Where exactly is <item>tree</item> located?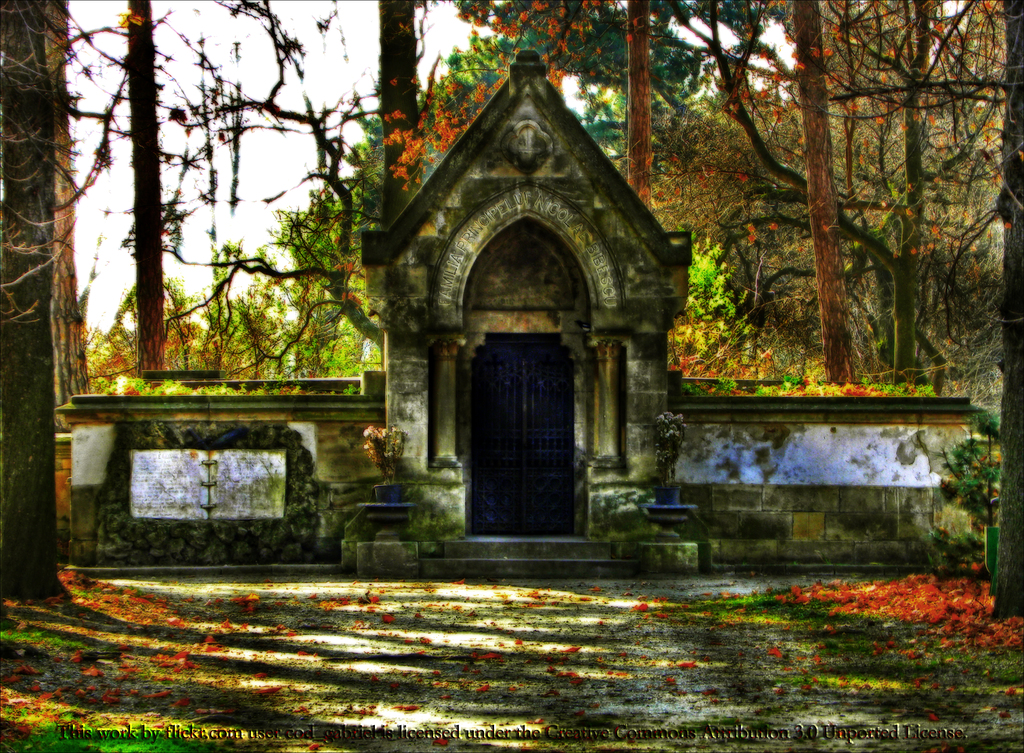
Its bounding box is pyautogui.locateOnScreen(0, 0, 68, 606).
